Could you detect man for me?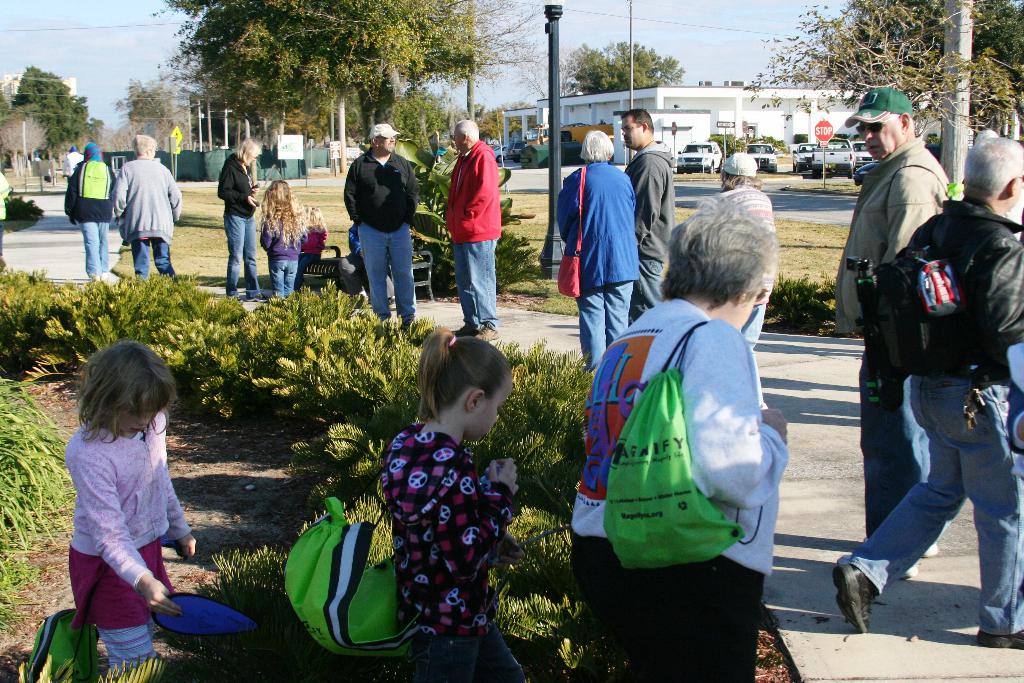
Detection result: {"x1": 61, "y1": 141, "x2": 118, "y2": 281}.
